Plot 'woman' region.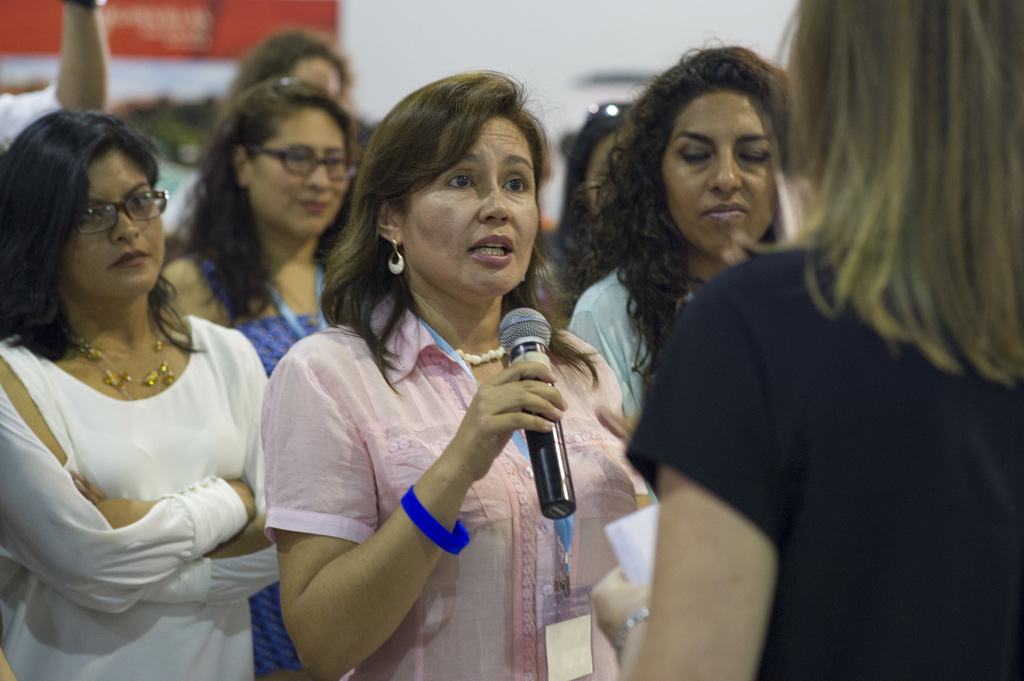
Plotted at (left=591, top=0, right=1023, bottom=680).
